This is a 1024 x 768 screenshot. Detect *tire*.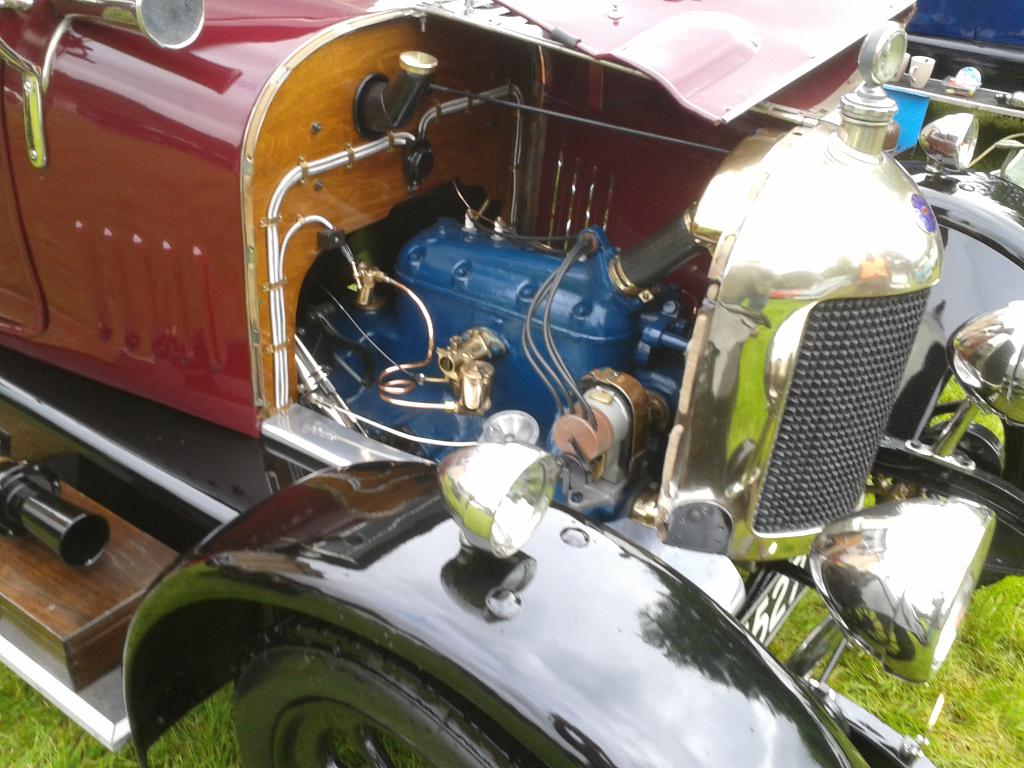
rect(863, 422, 1023, 590).
